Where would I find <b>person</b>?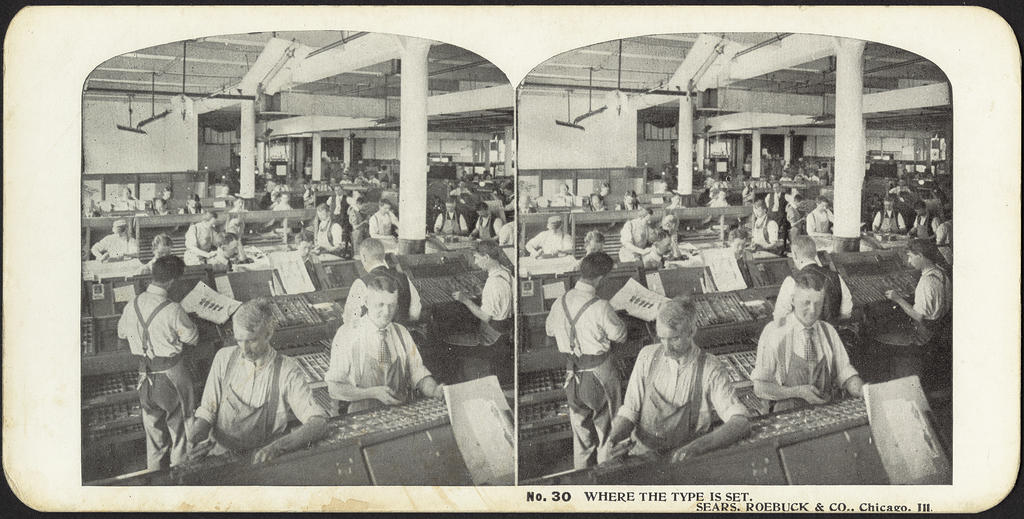
At <region>589, 294, 751, 465</region>.
